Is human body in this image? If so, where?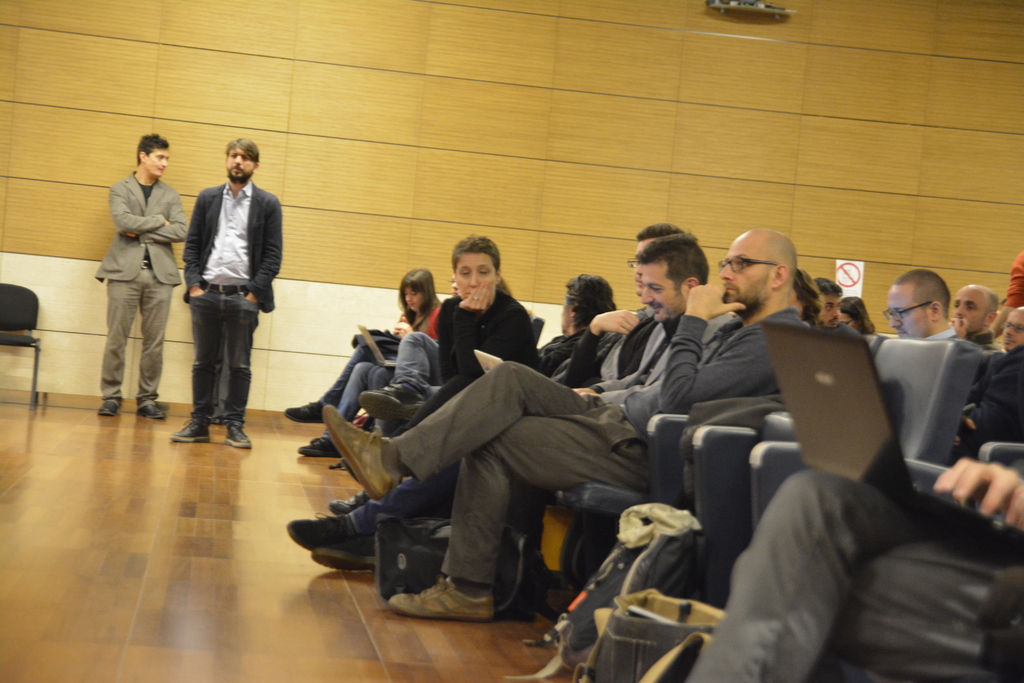
Yes, at crop(296, 242, 706, 566).
